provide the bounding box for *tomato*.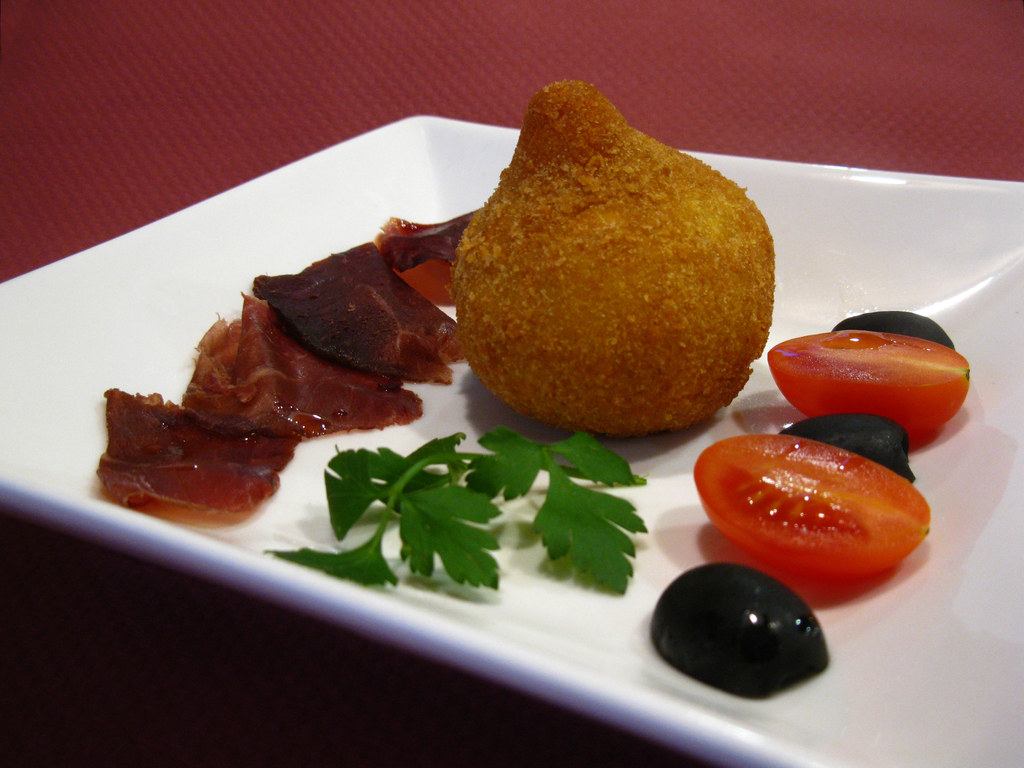
box(768, 331, 969, 443).
